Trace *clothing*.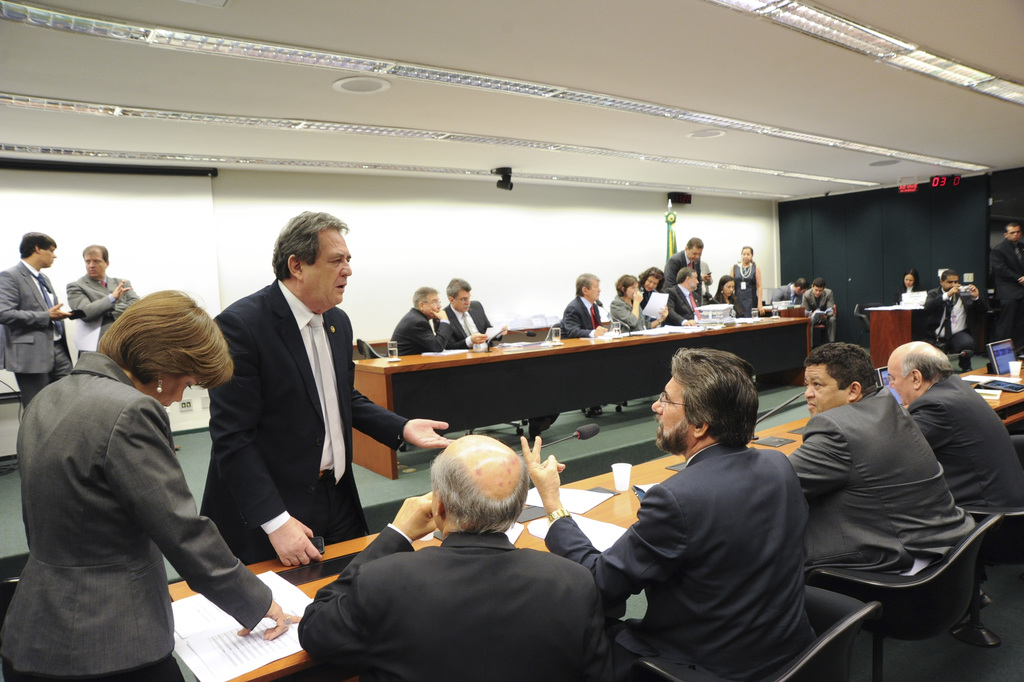
Traced to <box>393,301,455,364</box>.
